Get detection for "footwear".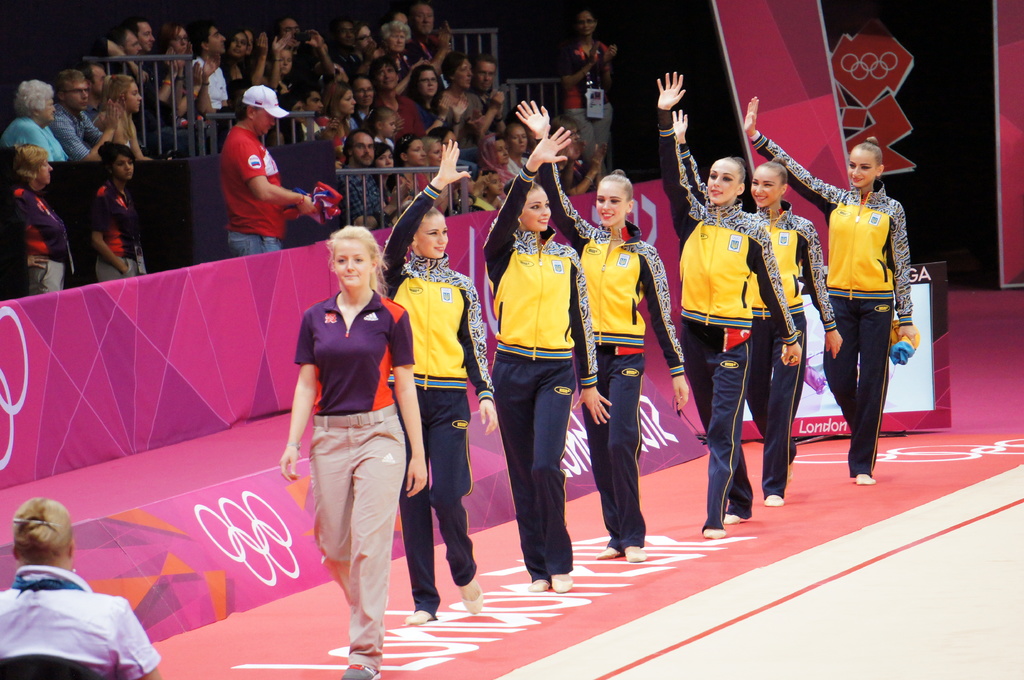
Detection: box=[724, 513, 740, 521].
